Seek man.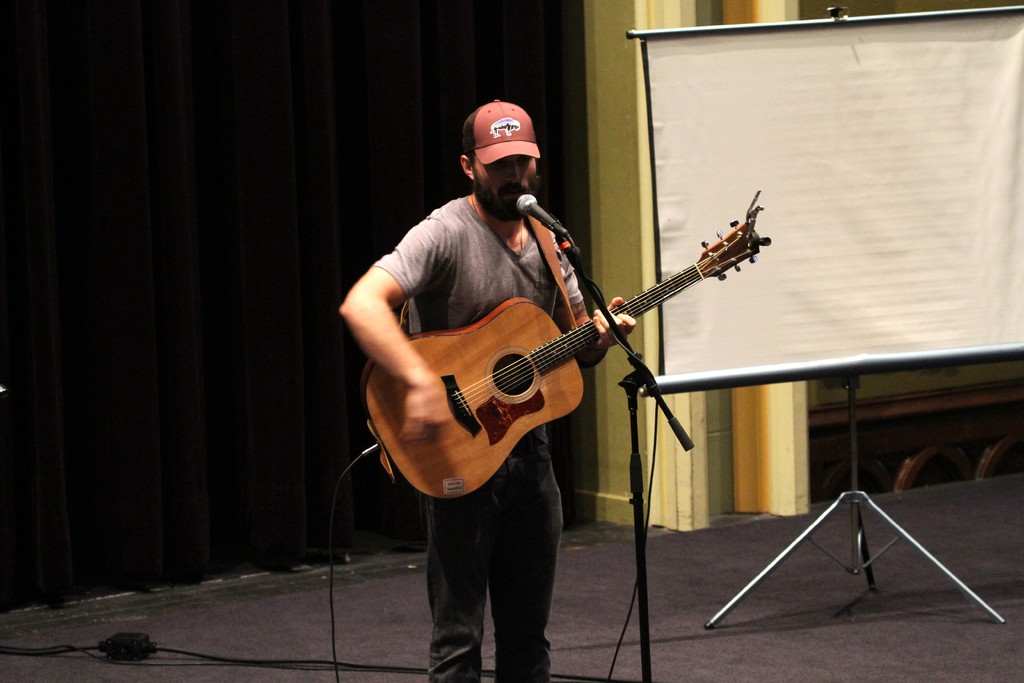
[369,111,709,571].
